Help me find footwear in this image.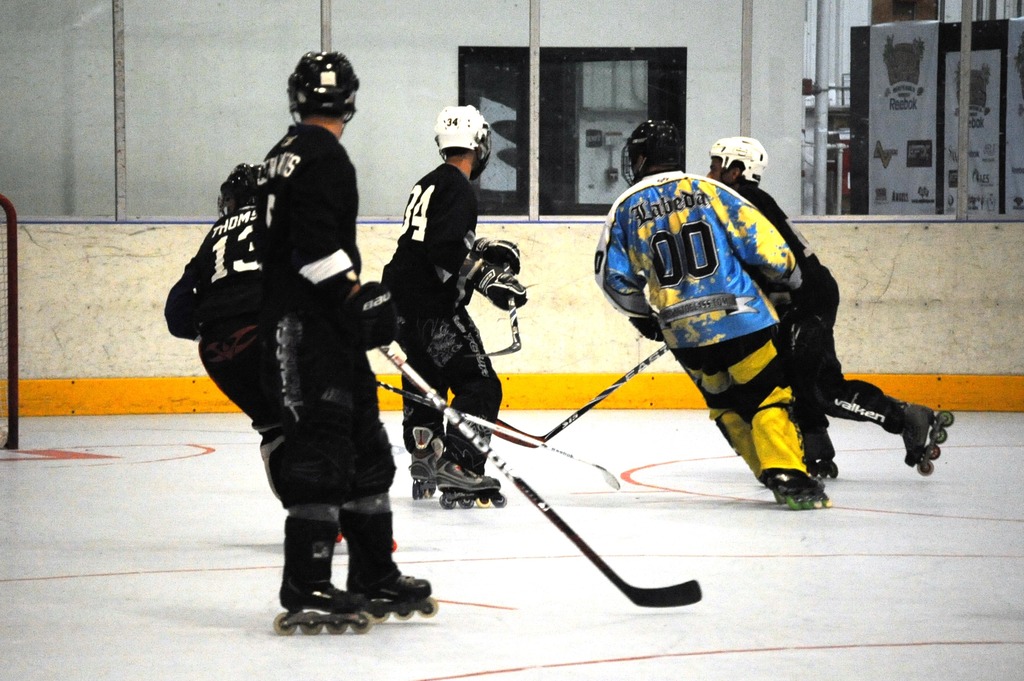
Found it: crop(278, 584, 362, 613).
